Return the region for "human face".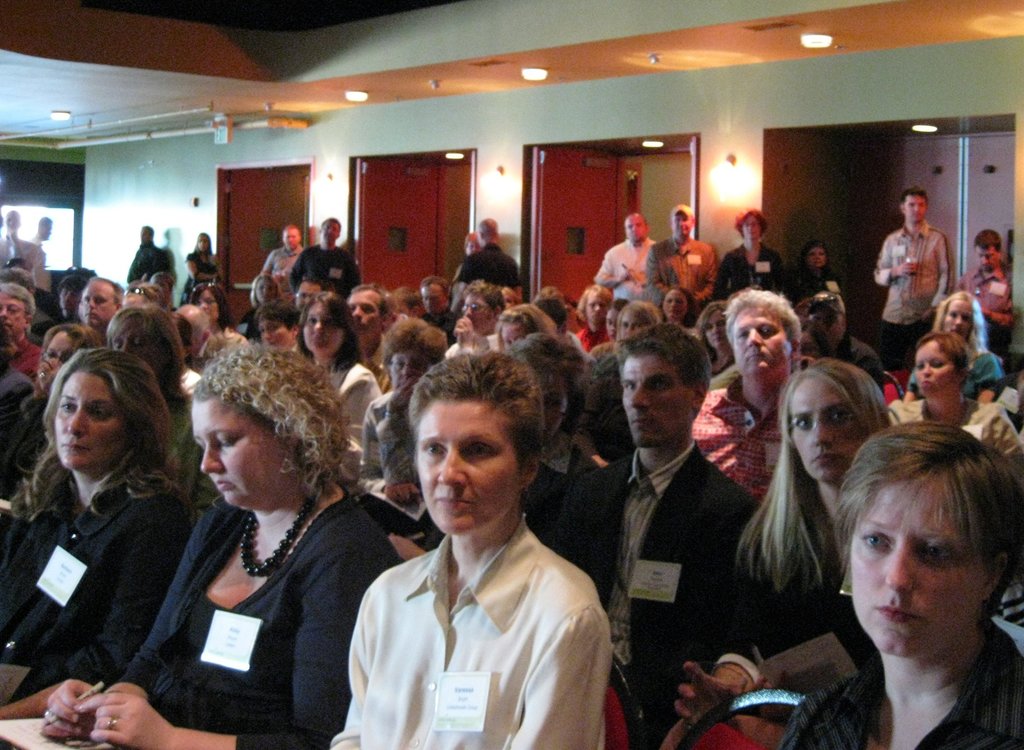
<box>285,228,298,248</box>.
